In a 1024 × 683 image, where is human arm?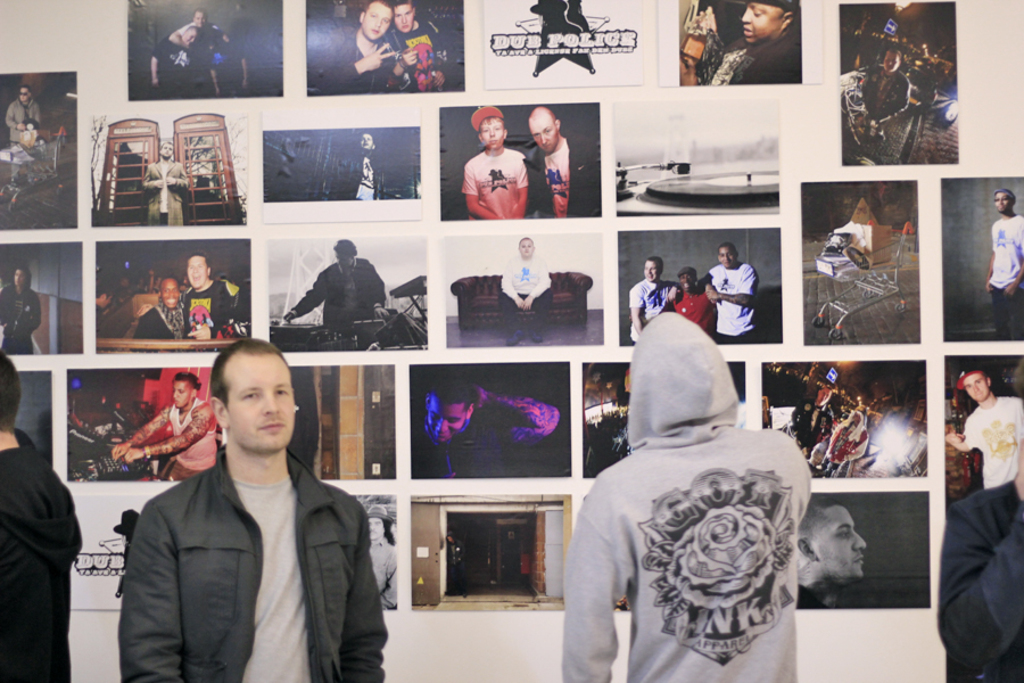
left=366, top=261, right=385, bottom=320.
